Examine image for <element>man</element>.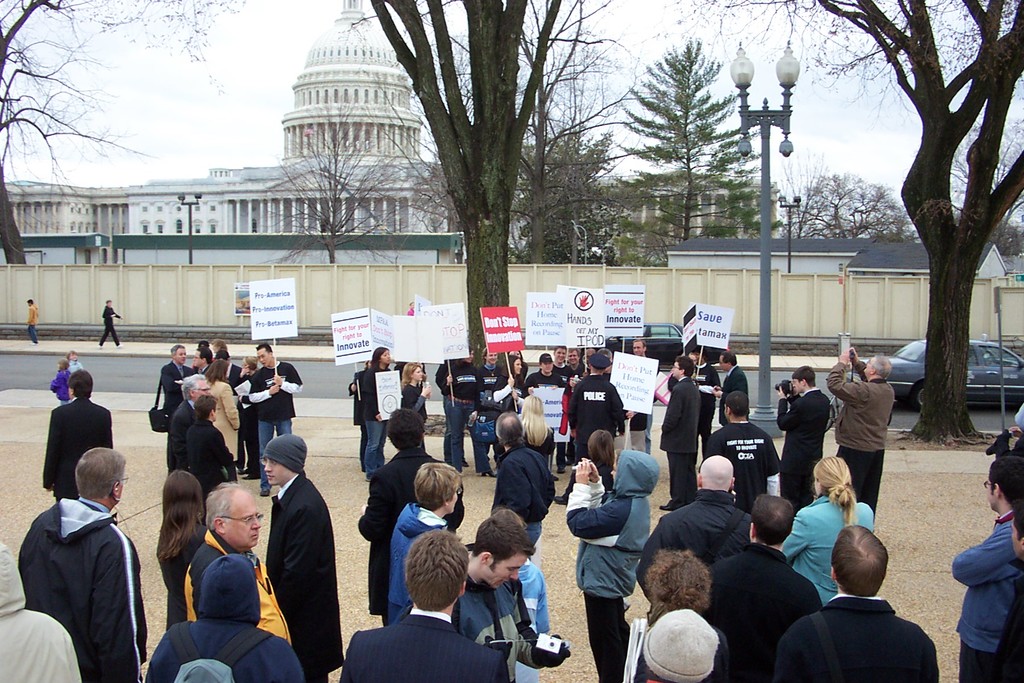
Examination result: box(940, 455, 1023, 682).
